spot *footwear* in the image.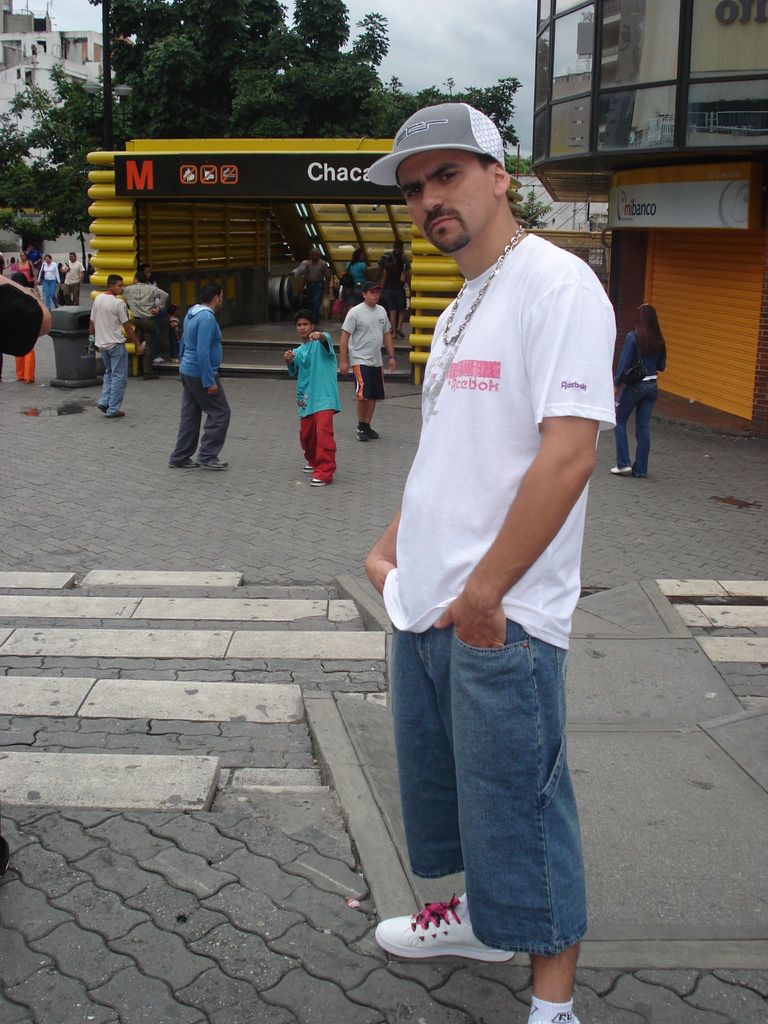
*footwear* found at [left=301, top=462, right=314, bottom=474].
